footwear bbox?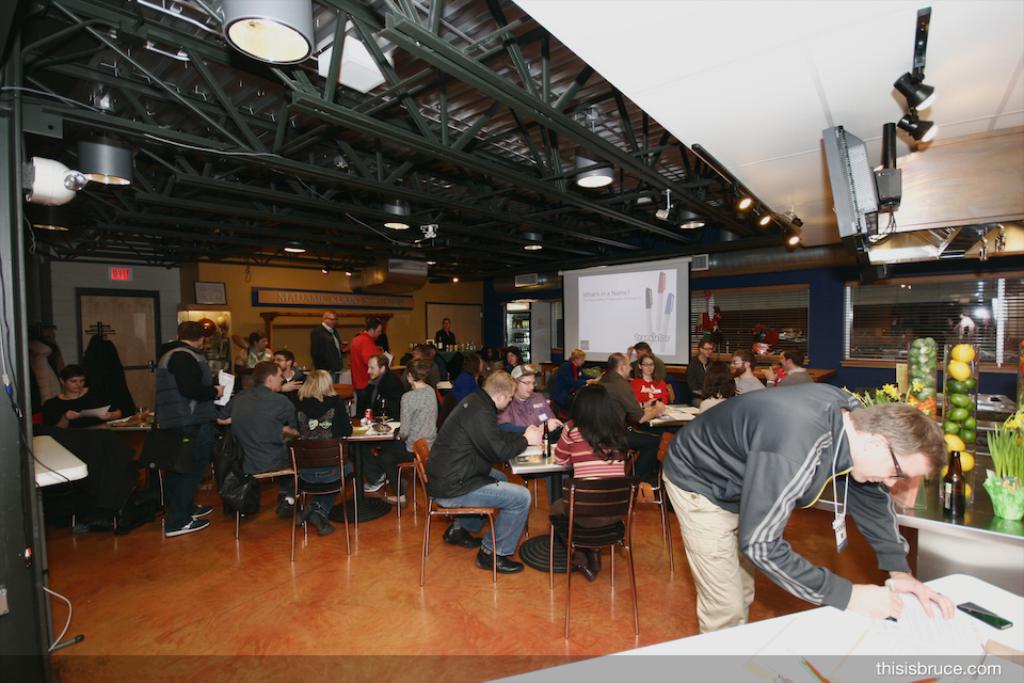
x1=71, y1=523, x2=87, y2=536
